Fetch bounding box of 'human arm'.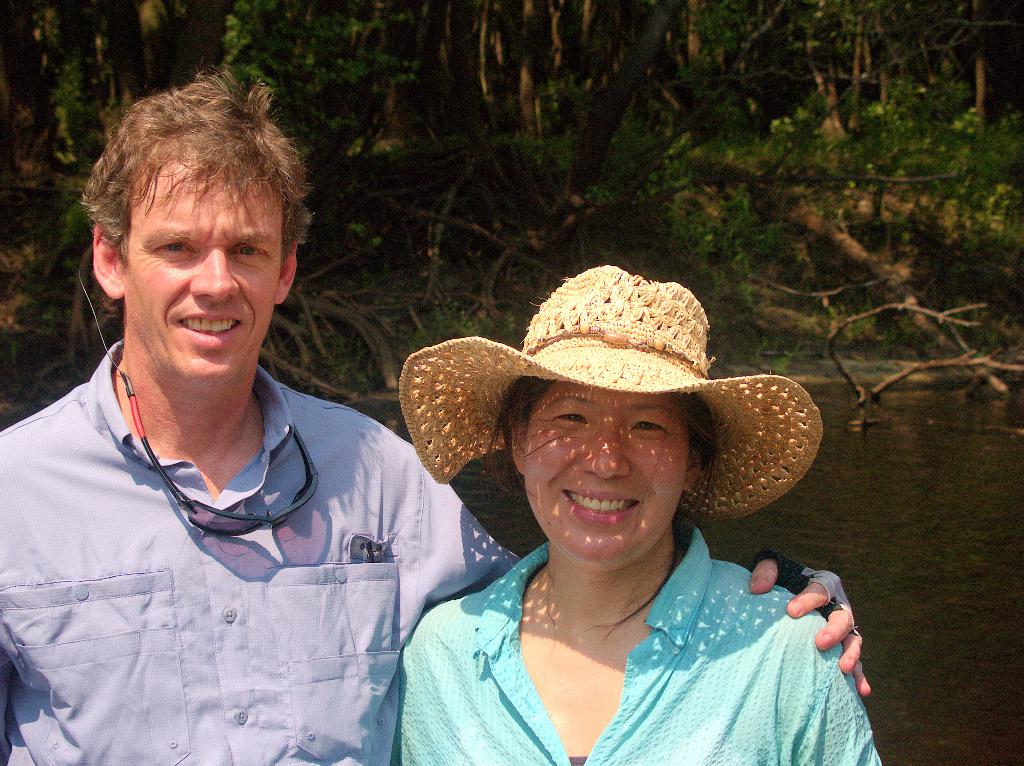
Bbox: [784, 586, 868, 701].
